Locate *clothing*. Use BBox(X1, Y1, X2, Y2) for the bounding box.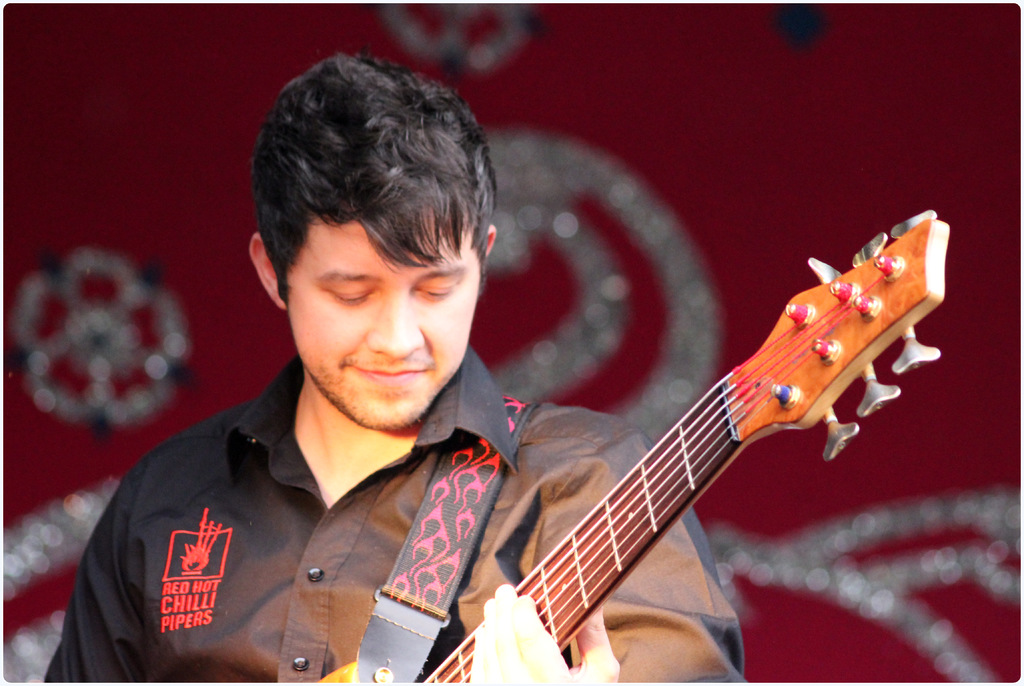
BBox(38, 350, 752, 682).
